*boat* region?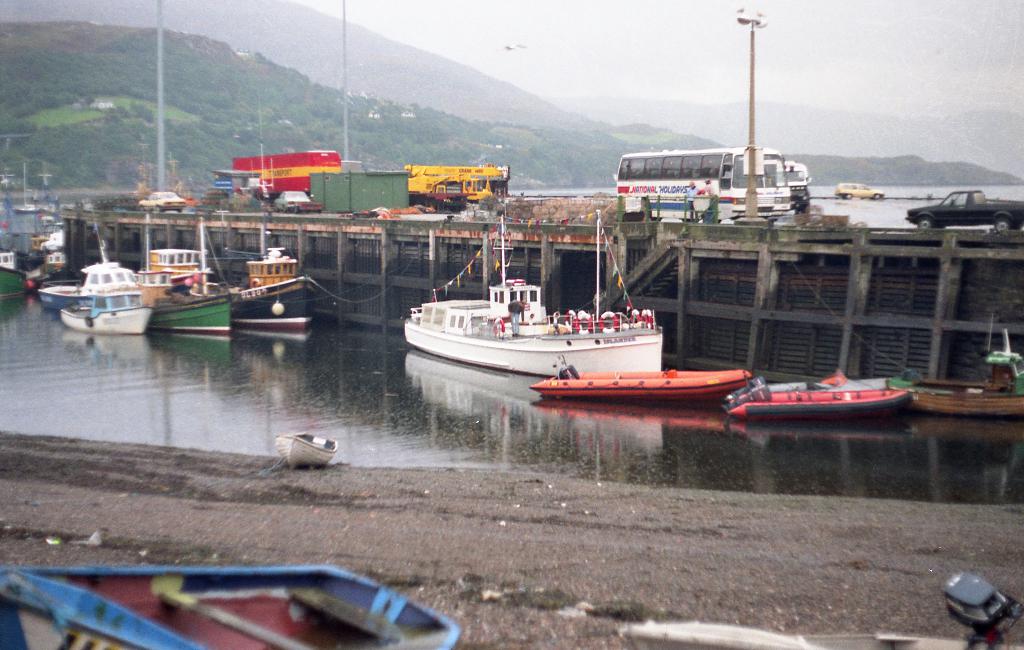
[154, 201, 237, 347]
